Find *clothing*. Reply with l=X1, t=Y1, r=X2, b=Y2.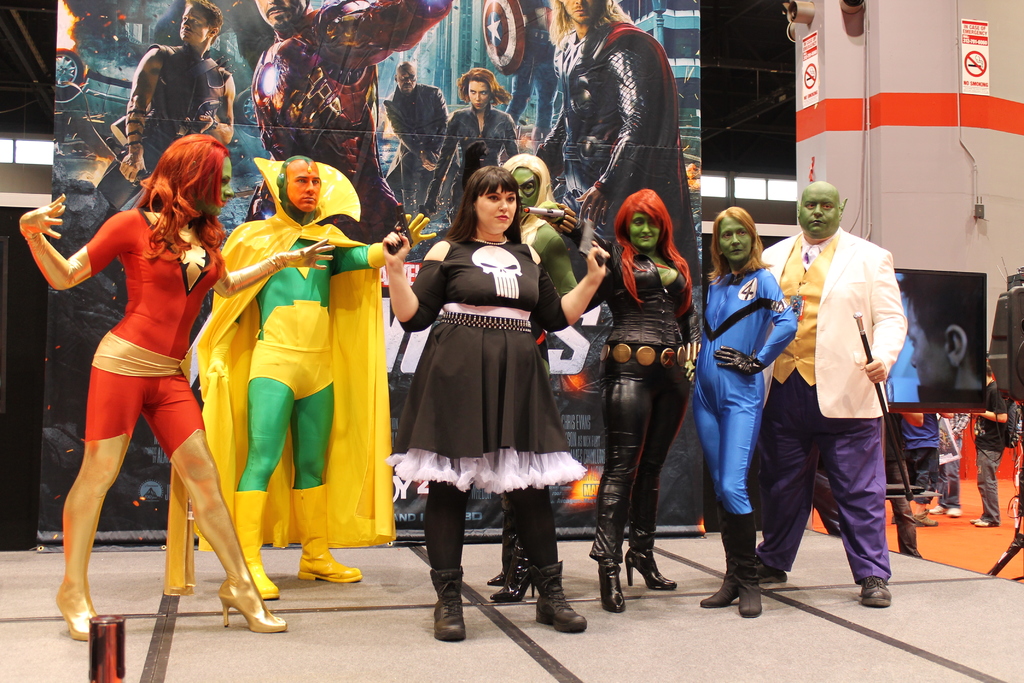
l=939, t=409, r=974, b=507.
